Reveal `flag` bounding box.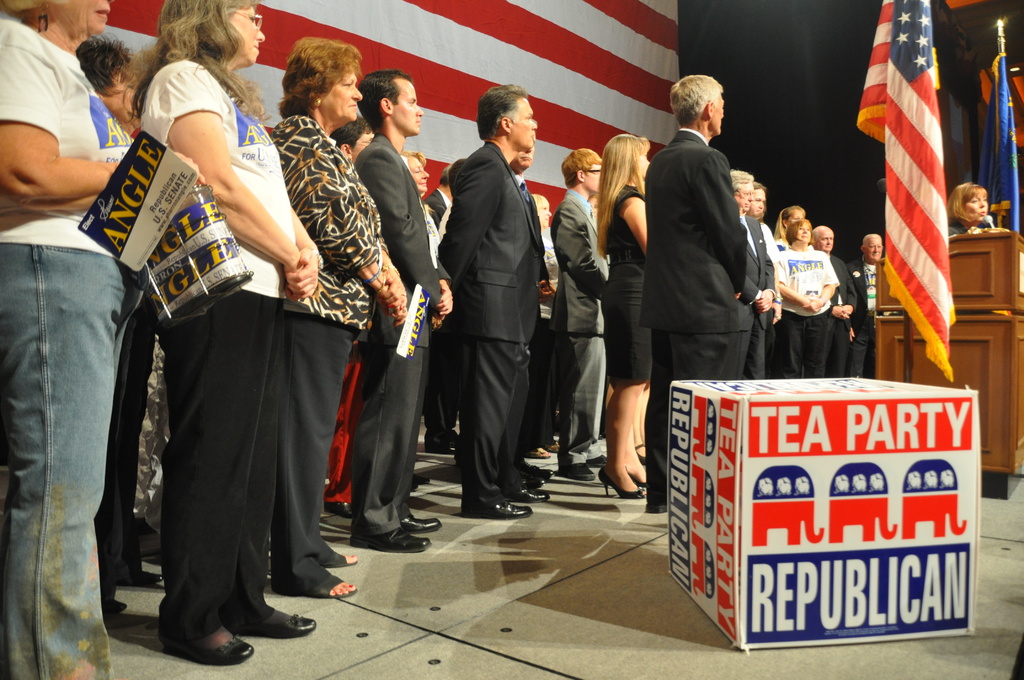
Revealed: {"left": 968, "top": 49, "right": 1023, "bottom": 235}.
